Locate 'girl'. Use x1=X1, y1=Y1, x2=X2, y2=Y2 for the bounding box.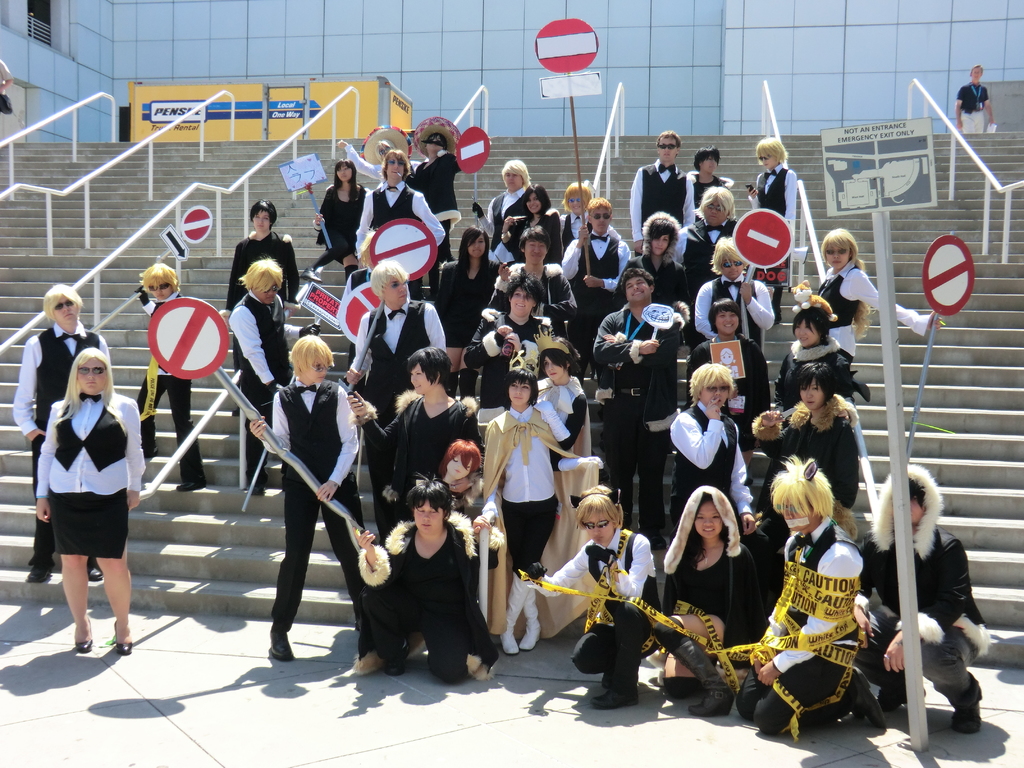
x1=435, y1=440, x2=479, y2=499.
